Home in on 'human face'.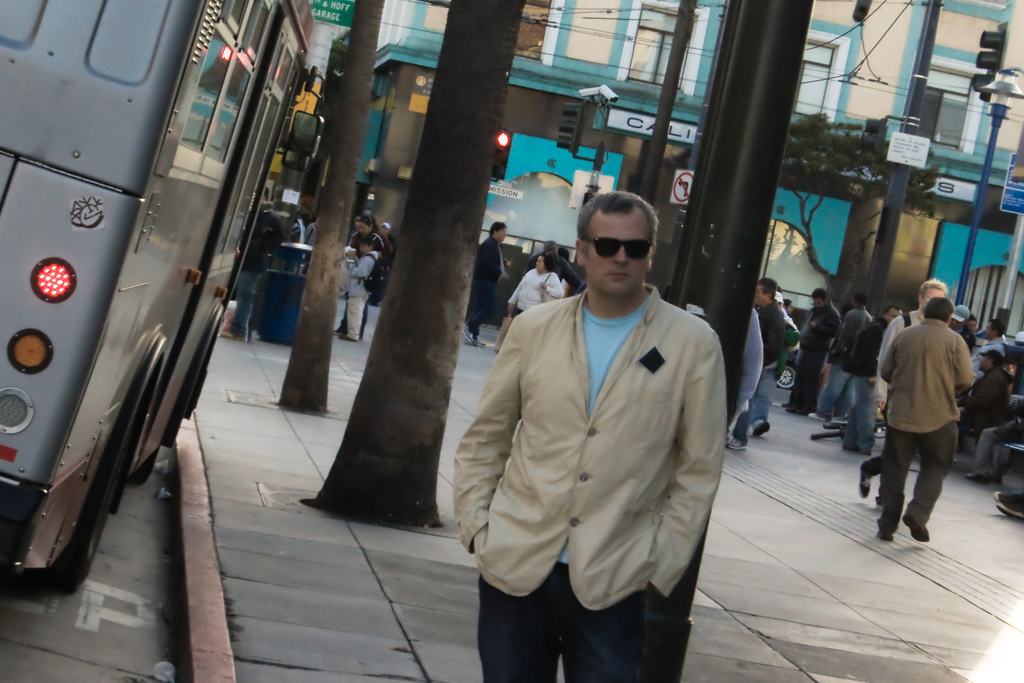
Homed in at x1=923 y1=288 x2=945 y2=313.
